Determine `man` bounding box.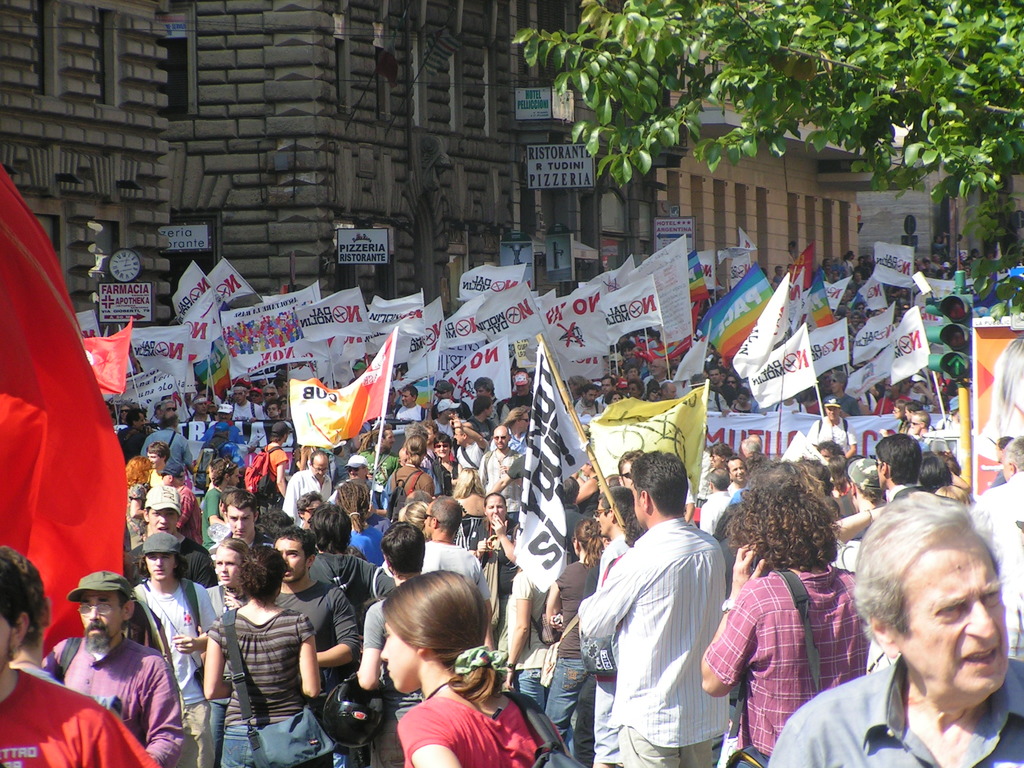
Determined: x1=729, y1=460, x2=753, y2=502.
